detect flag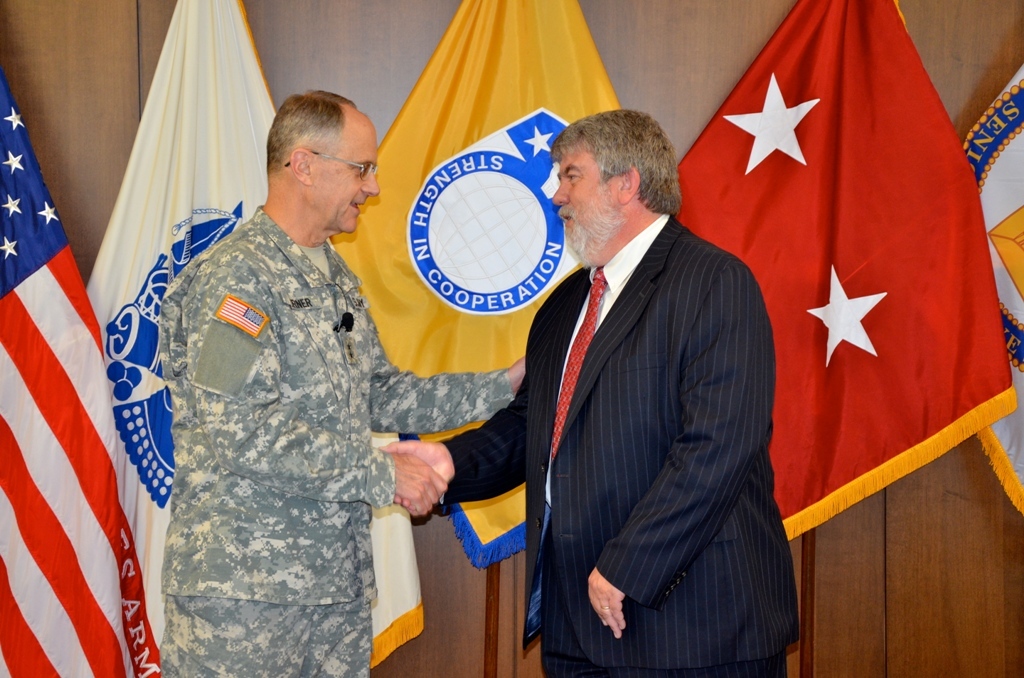
671/0/1017/540
